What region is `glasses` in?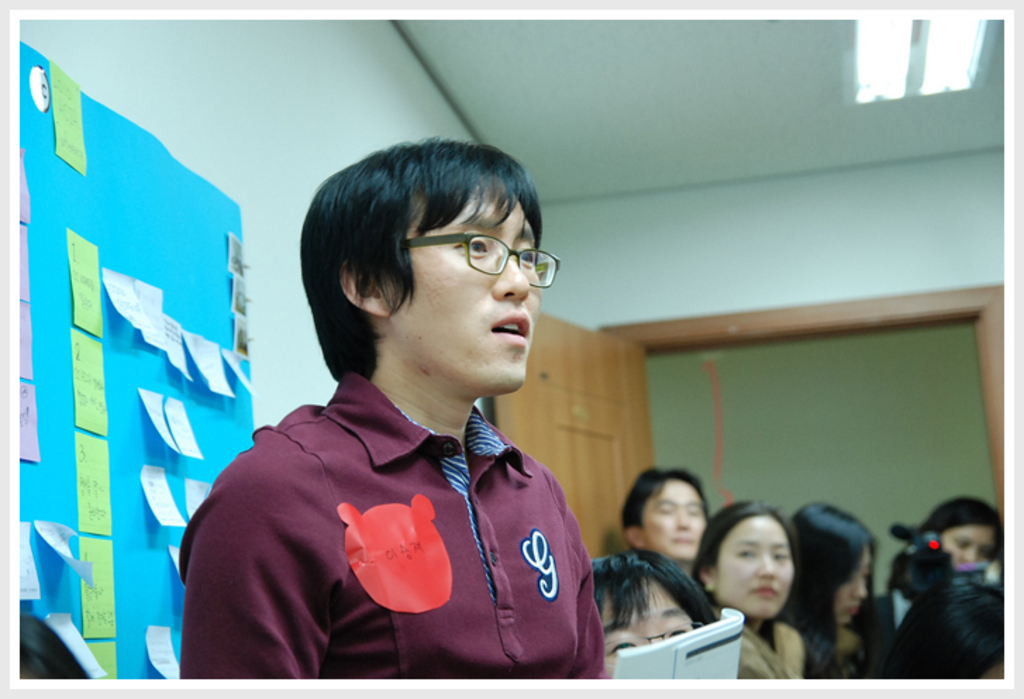
x1=599 y1=623 x2=708 y2=671.
